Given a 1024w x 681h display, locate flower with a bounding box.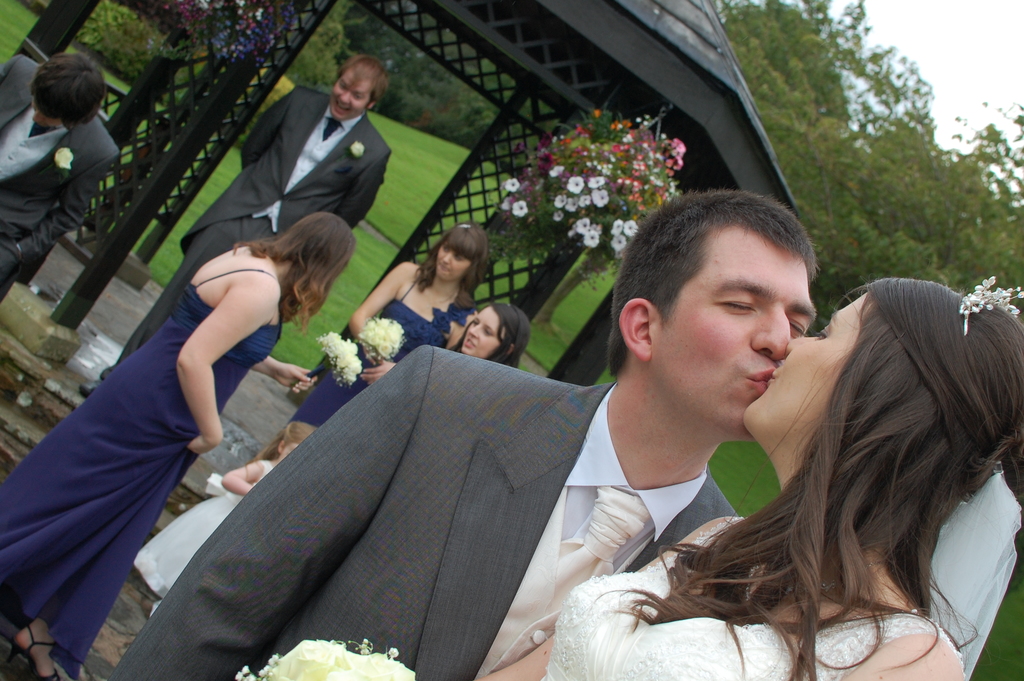
Located: 591, 188, 611, 205.
